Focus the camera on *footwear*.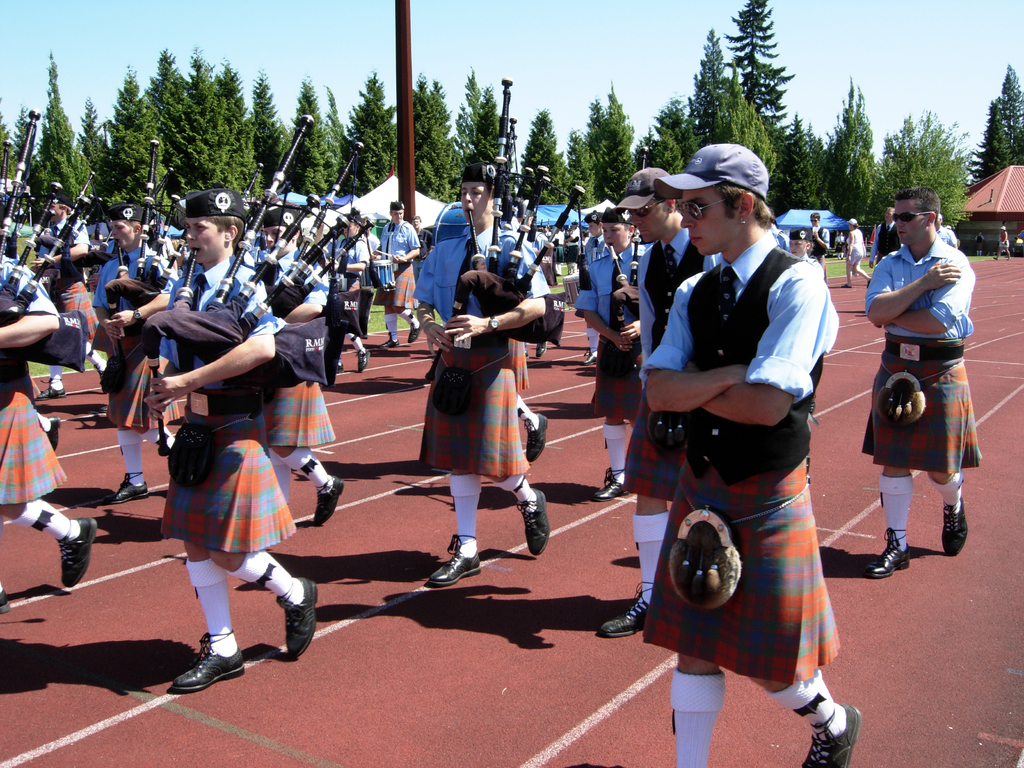
Focus region: 117/474/153/499.
